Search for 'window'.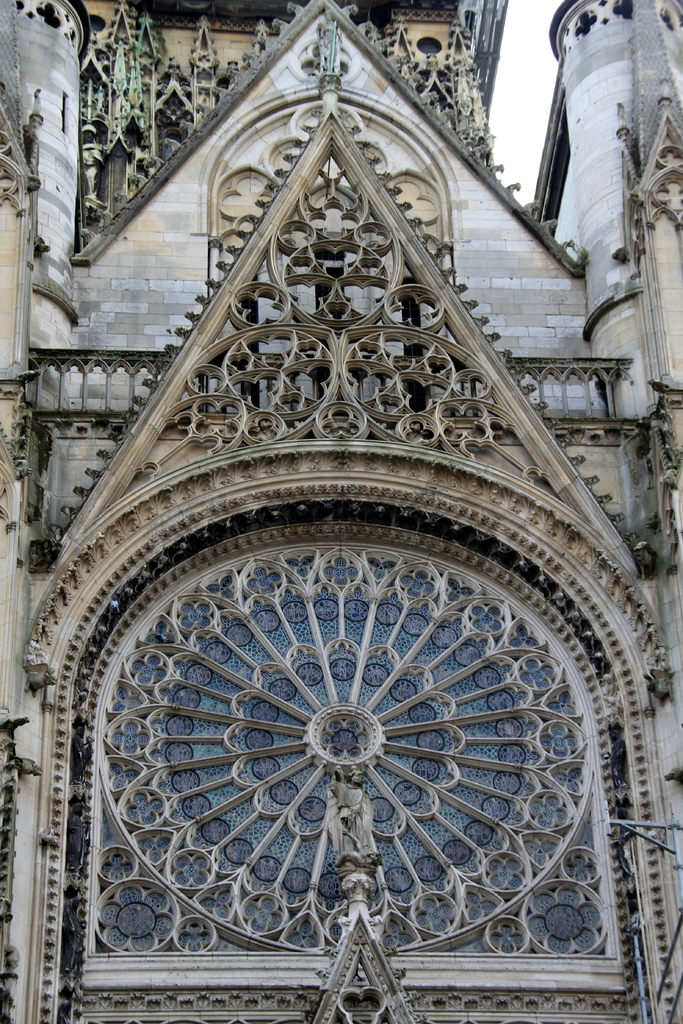
Found at detection(568, 11, 598, 42).
